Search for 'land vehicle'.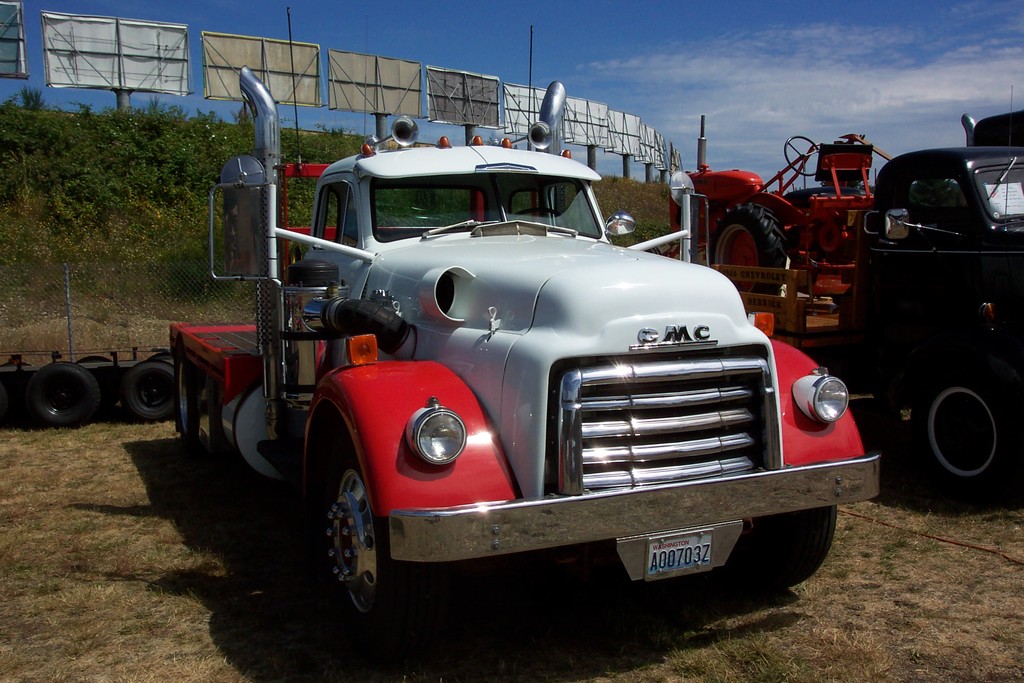
Found at bbox=[666, 132, 876, 292].
